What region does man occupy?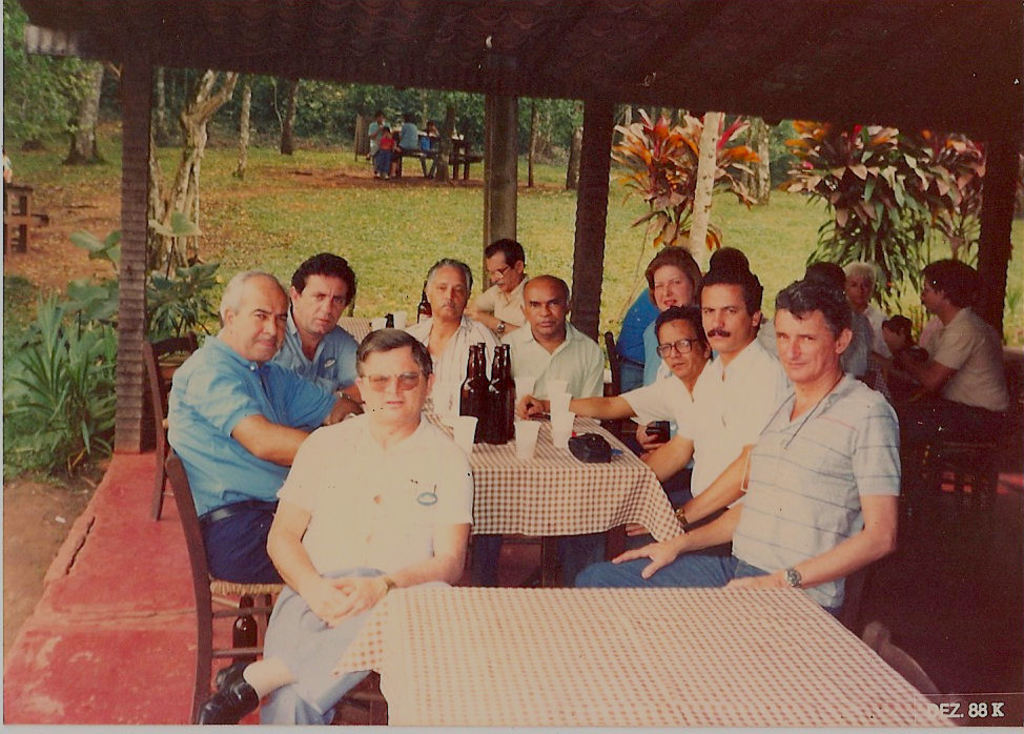
box(401, 256, 497, 386).
